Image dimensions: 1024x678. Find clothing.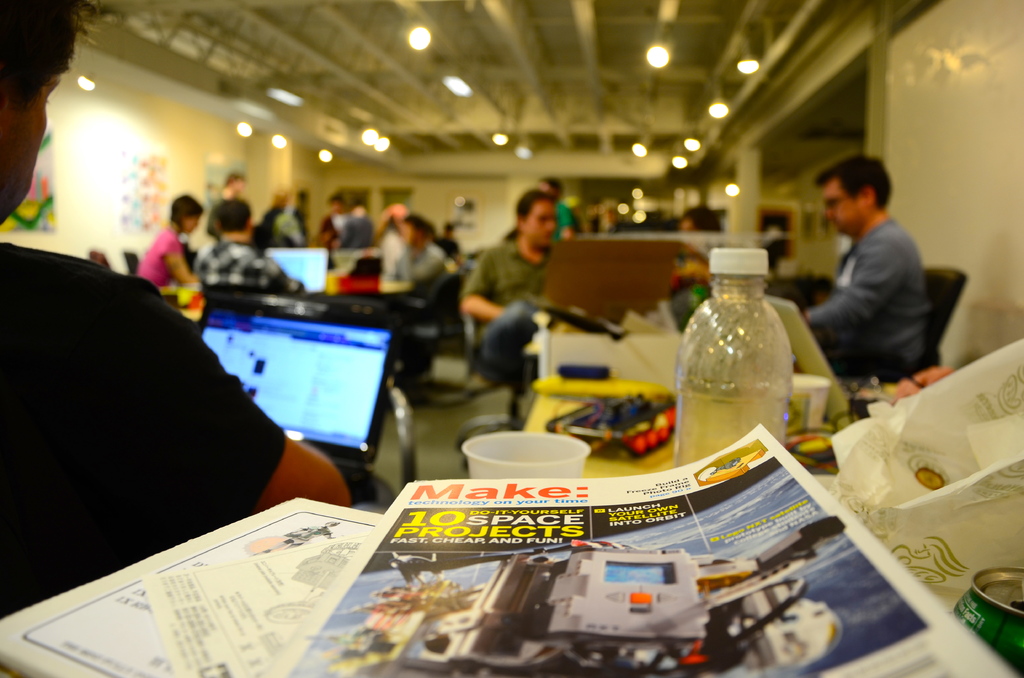
[left=140, top=232, right=186, bottom=287].
